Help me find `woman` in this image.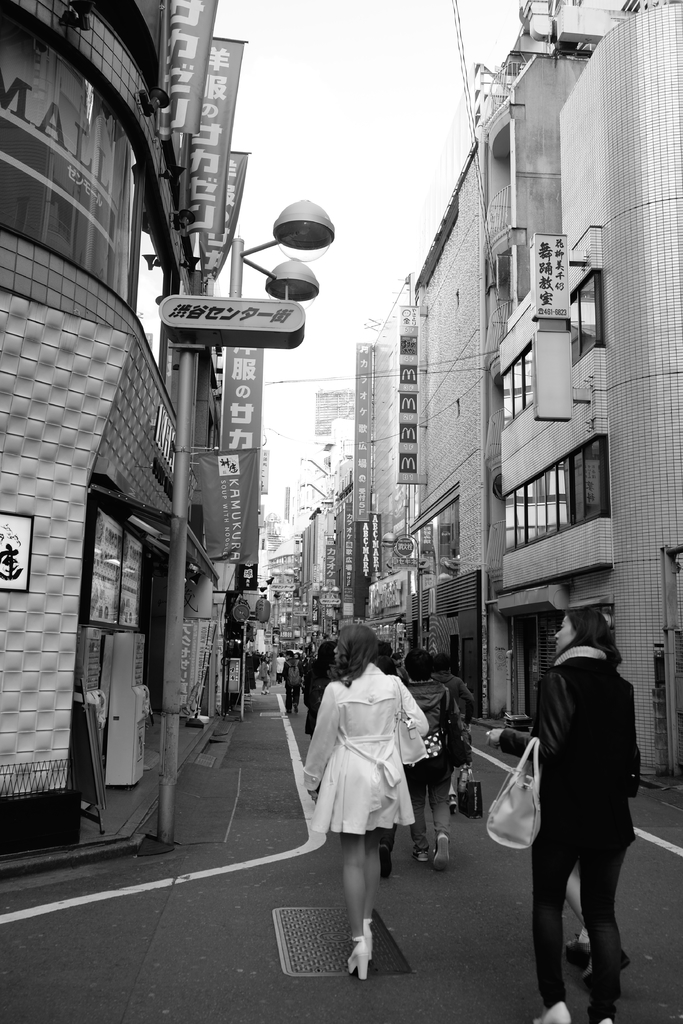
Found it: (488,609,641,1023).
